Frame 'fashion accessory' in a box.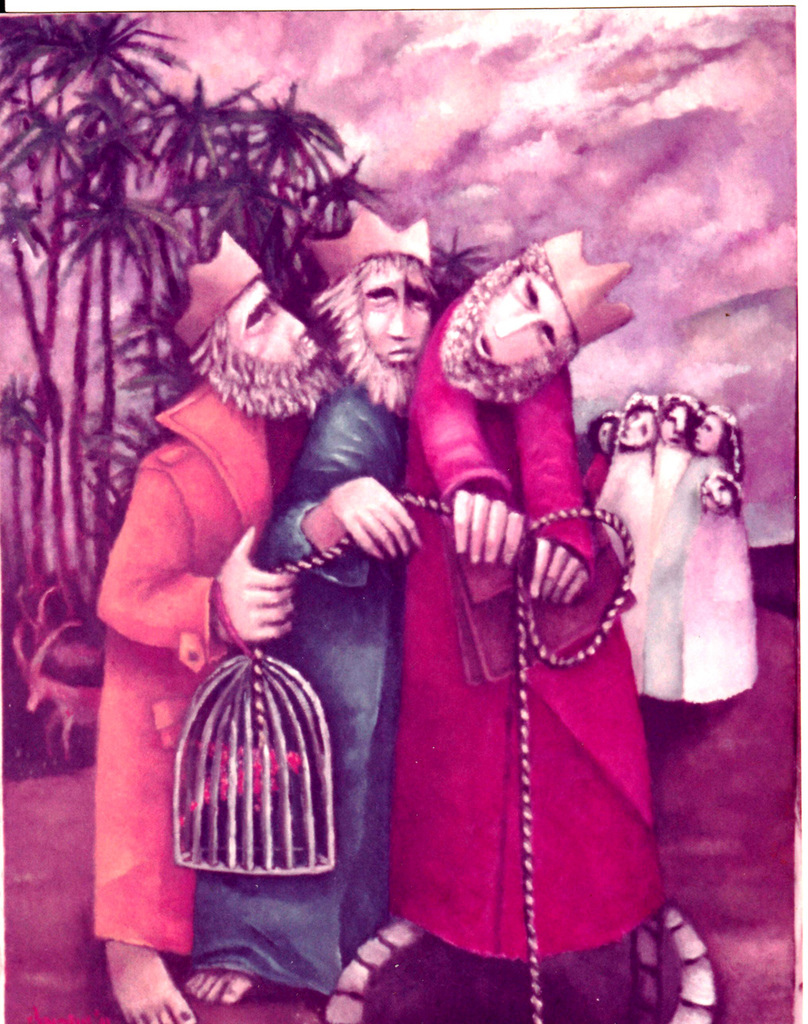
540,231,631,357.
